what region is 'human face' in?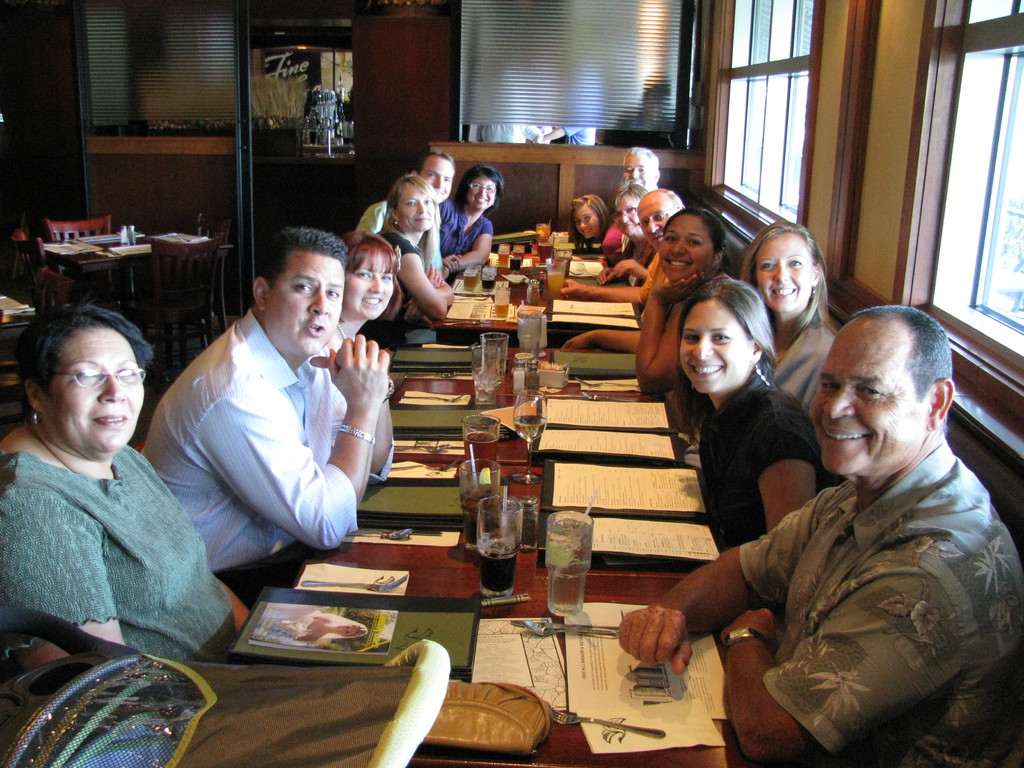
pyautogui.locateOnScreen(671, 285, 776, 399).
